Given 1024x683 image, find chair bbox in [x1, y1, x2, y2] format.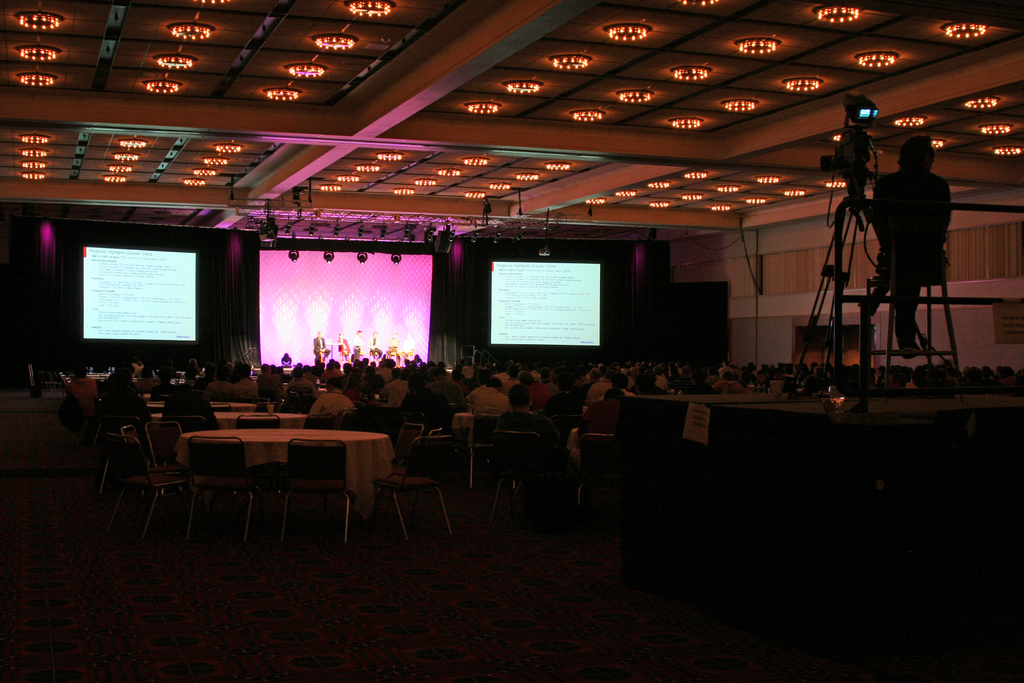
[307, 413, 351, 436].
